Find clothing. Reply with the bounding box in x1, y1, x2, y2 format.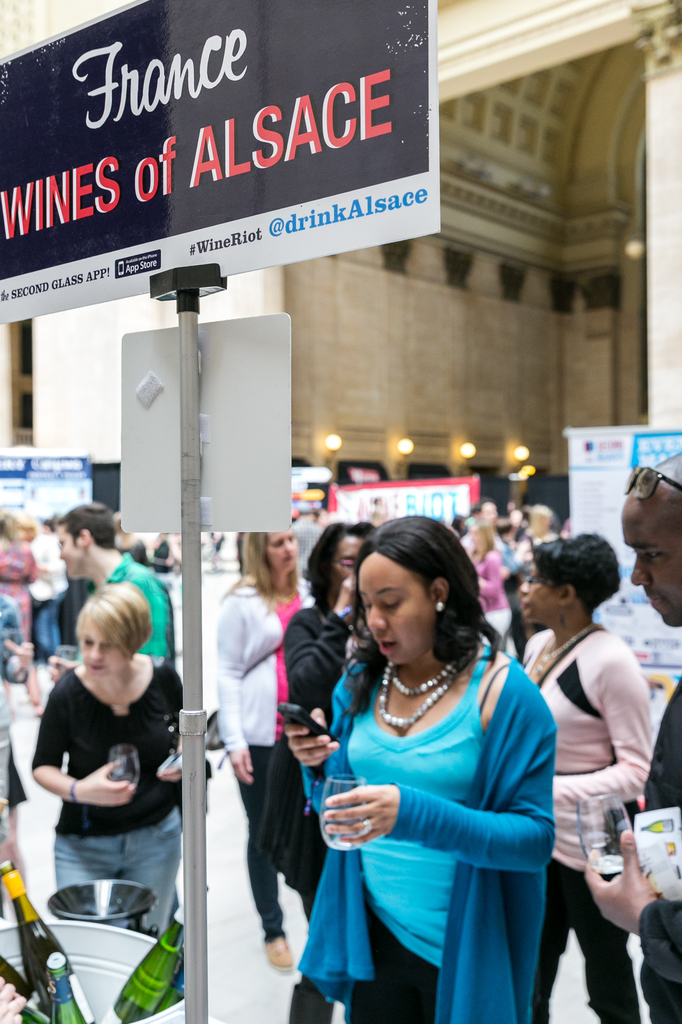
626, 662, 681, 1023.
